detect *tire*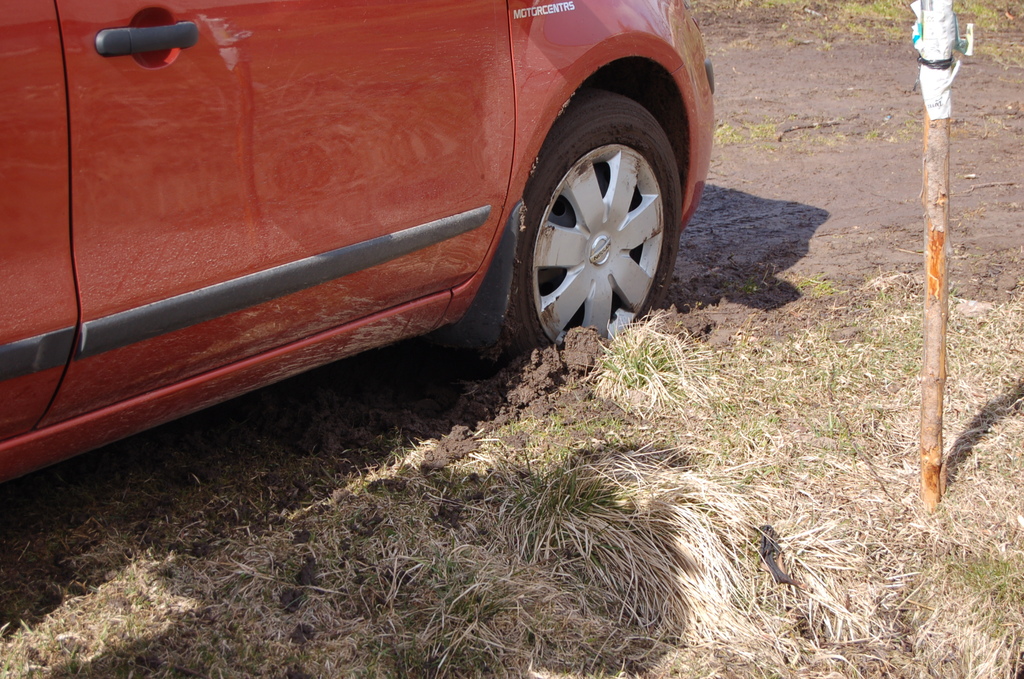
(left=505, top=83, right=699, bottom=350)
